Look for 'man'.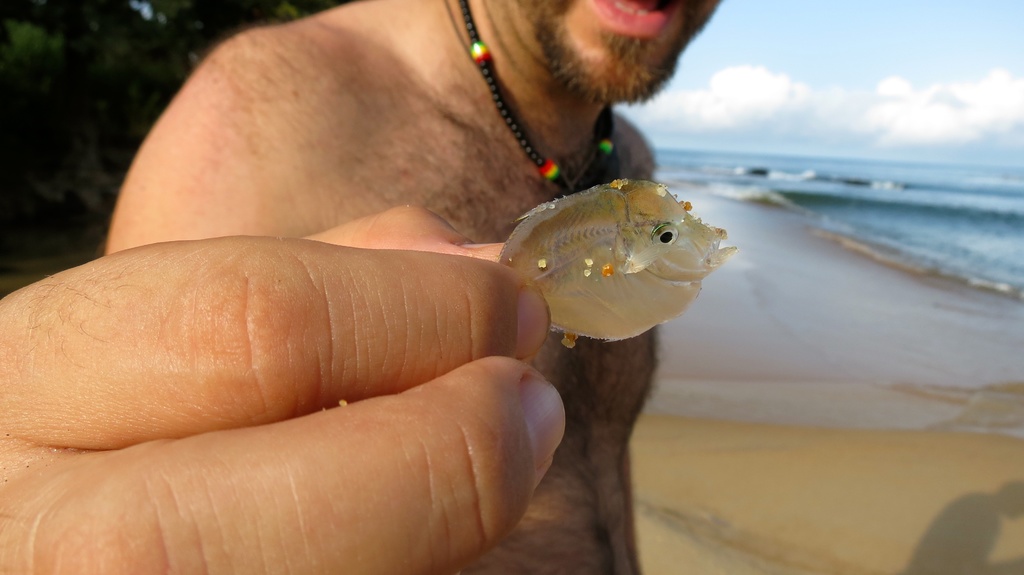
Found: 0 0 726 574.
